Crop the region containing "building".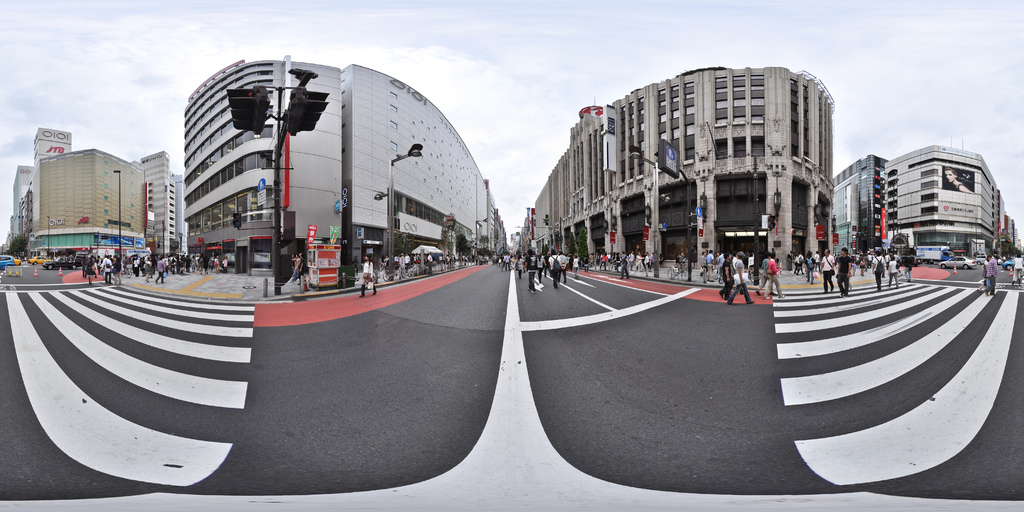
Crop region: crop(497, 57, 862, 264).
